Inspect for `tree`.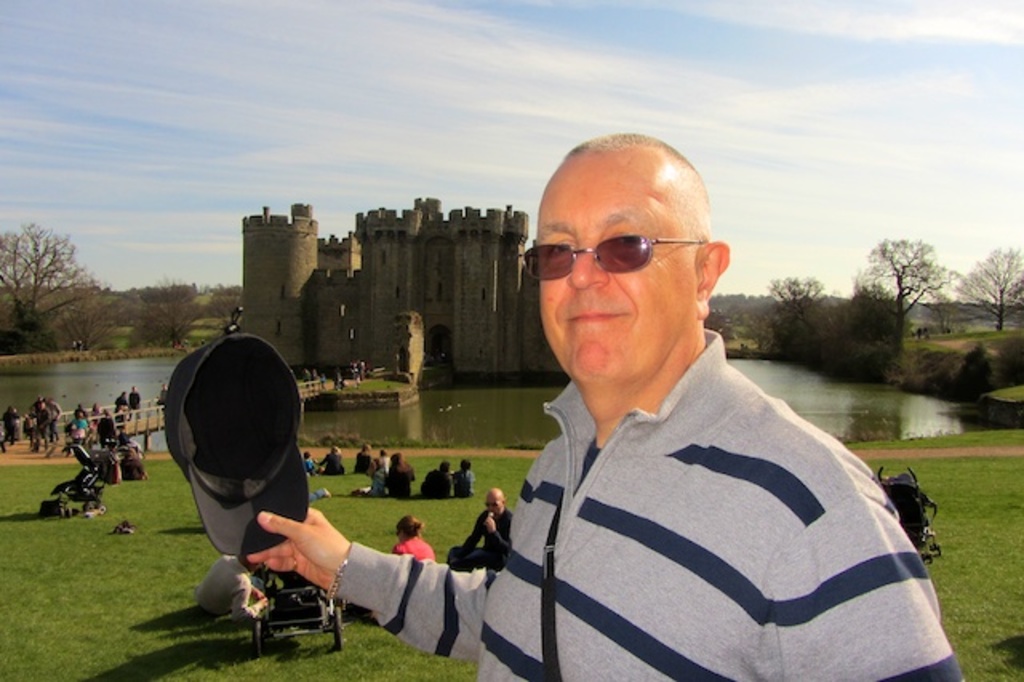
Inspection: (955,242,1022,333).
